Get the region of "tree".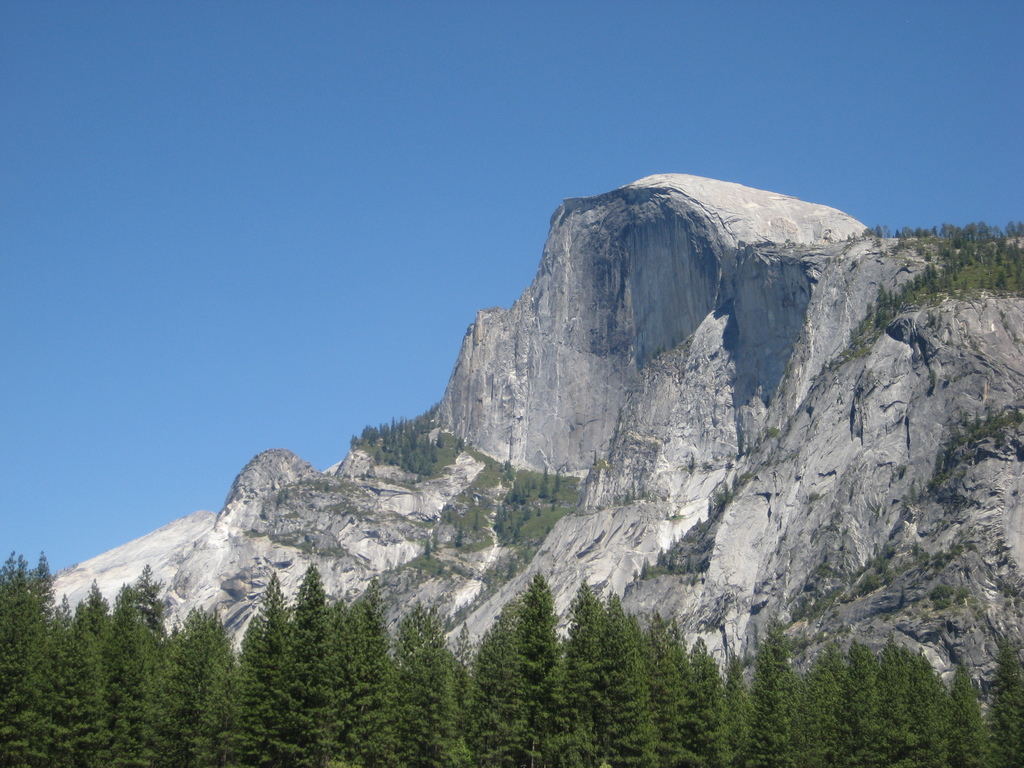
{"left": 333, "top": 580, "right": 406, "bottom": 767}.
